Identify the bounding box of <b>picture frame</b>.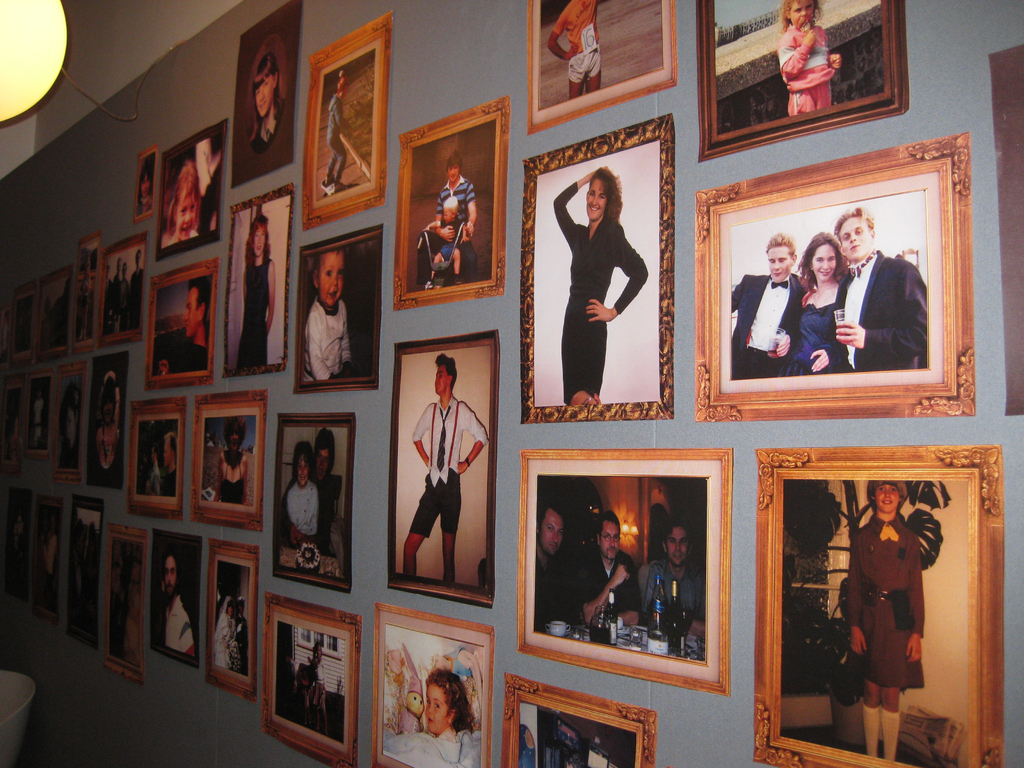
<bbox>13, 279, 35, 367</bbox>.
